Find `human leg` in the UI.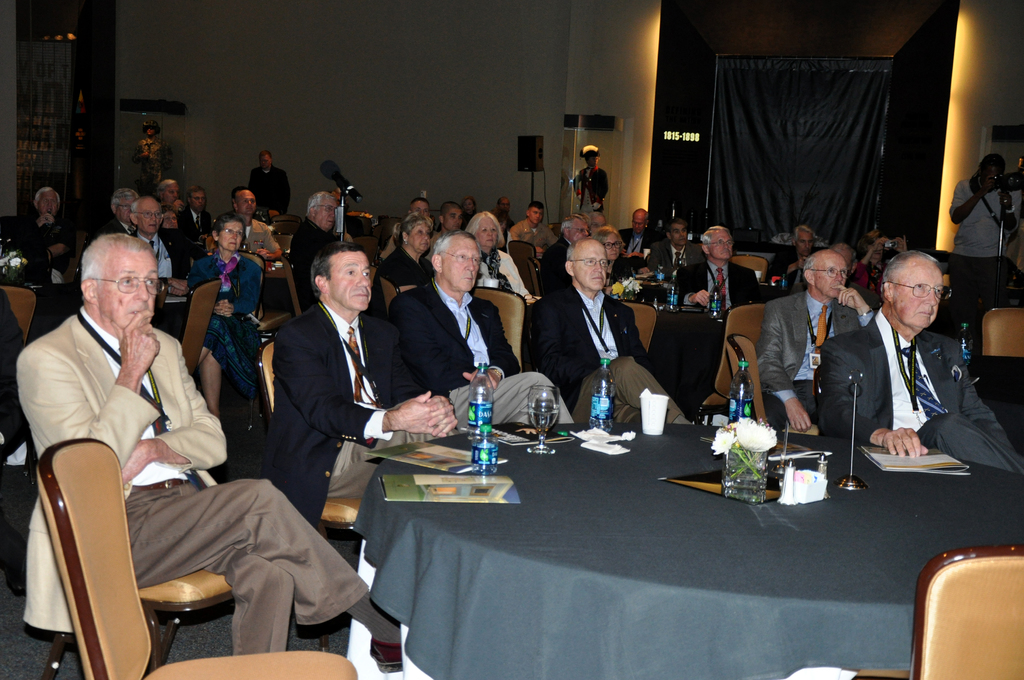
UI element at [x1=134, y1=479, x2=398, y2=651].
